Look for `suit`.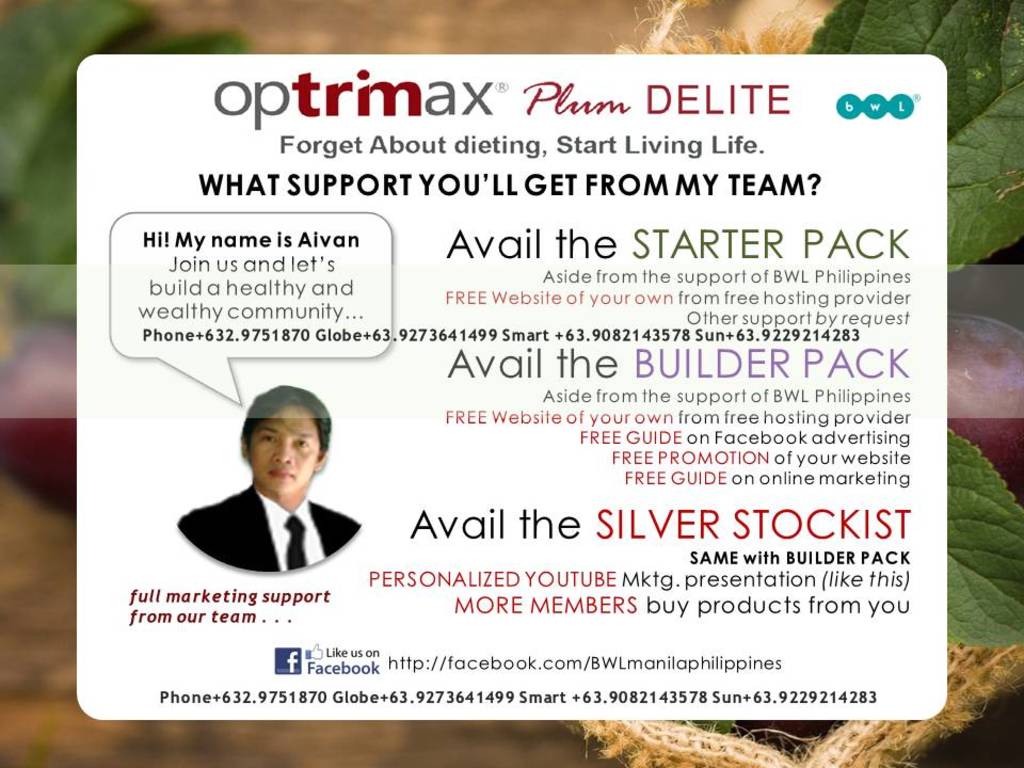
Found: (x1=176, y1=489, x2=361, y2=572).
